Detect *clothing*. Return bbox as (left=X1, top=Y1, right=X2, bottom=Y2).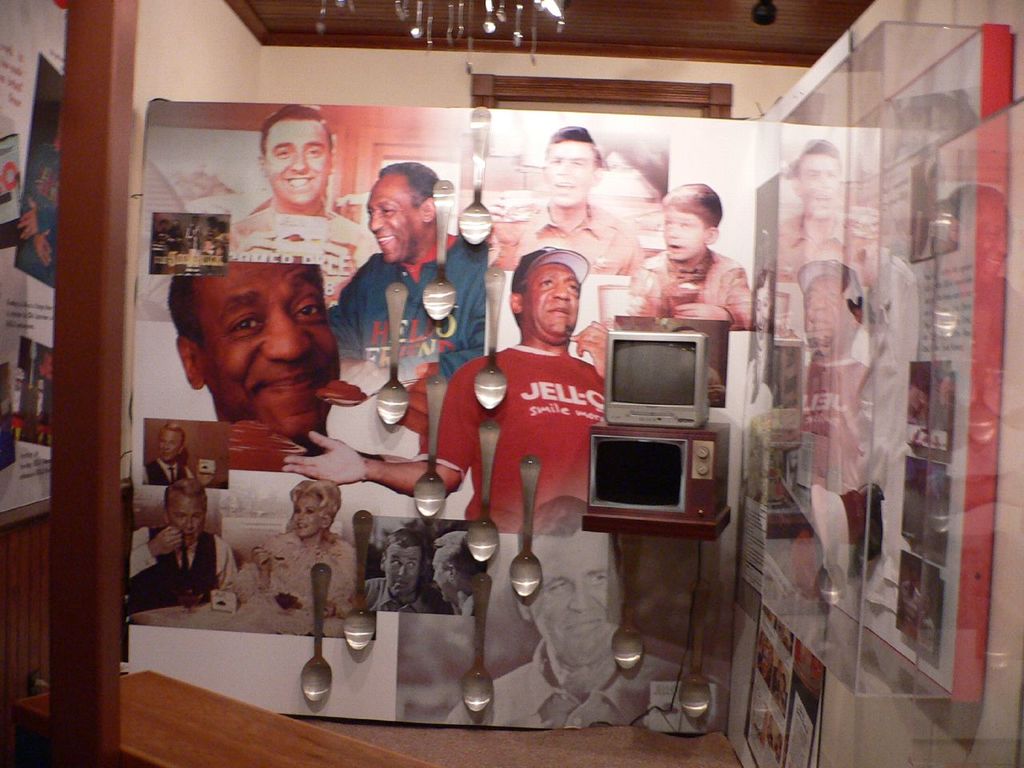
(left=629, top=254, right=769, bottom=335).
